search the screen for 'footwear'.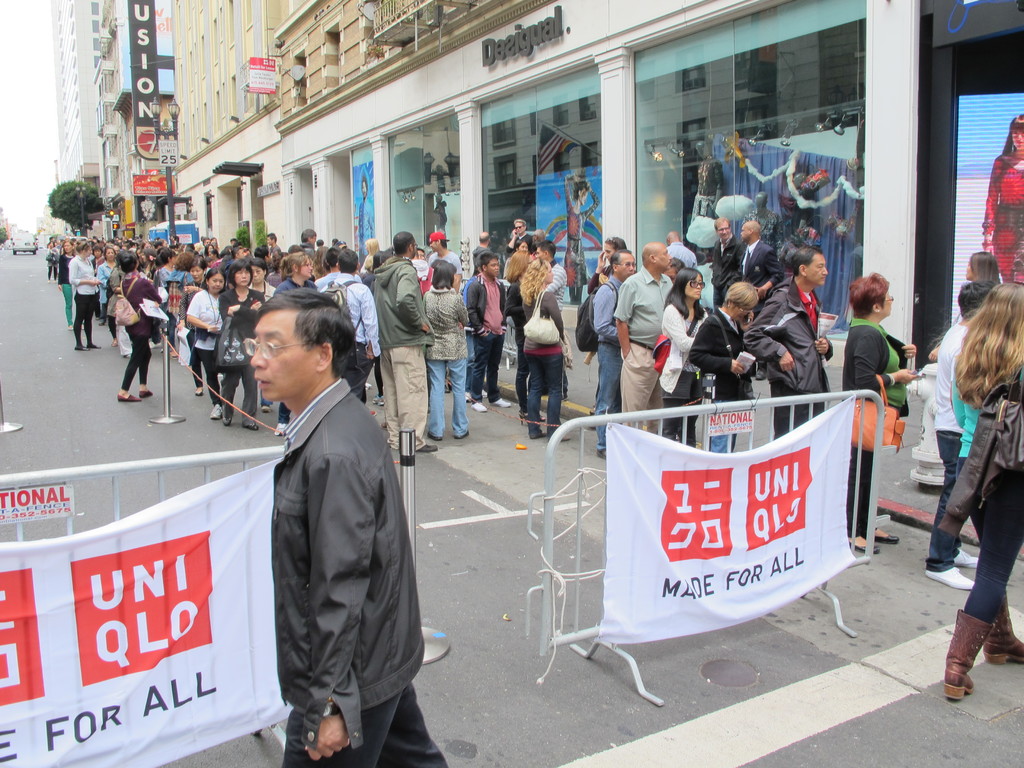
Found at <region>74, 342, 86, 353</region>.
